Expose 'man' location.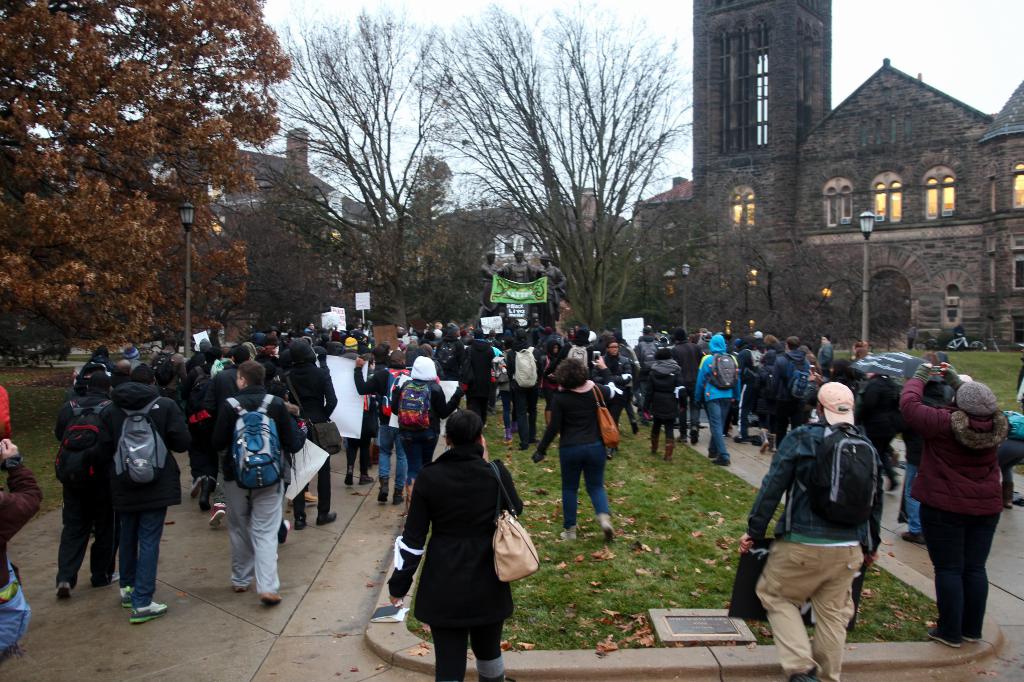
Exposed at select_region(850, 340, 866, 360).
